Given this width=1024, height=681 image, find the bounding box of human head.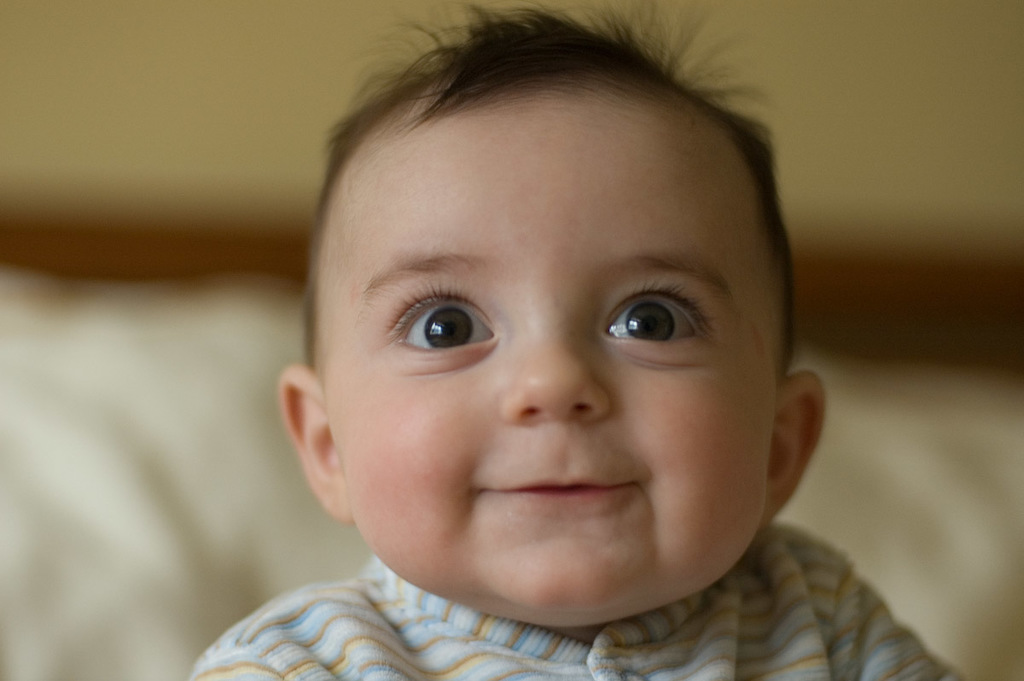
pyautogui.locateOnScreen(309, 5, 837, 577).
